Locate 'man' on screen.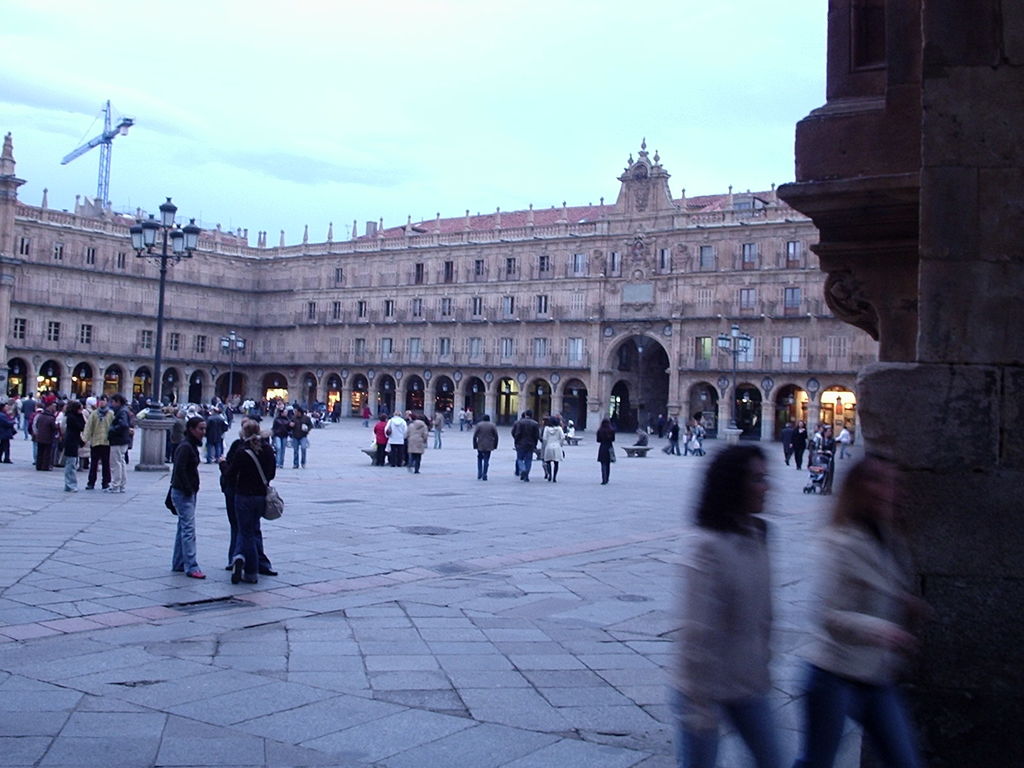
On screen at left=7, top=380, right=356, bottom=466.
